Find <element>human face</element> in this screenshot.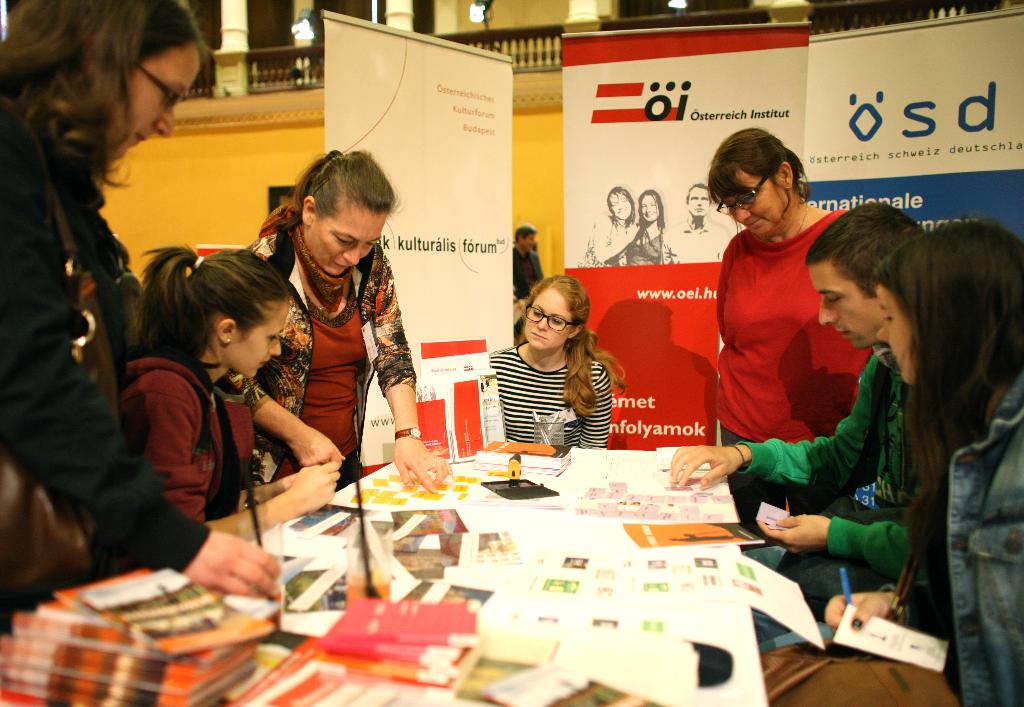
The bounding box for <element>human face</element> is l=305, t=207, r=390, b=280.
